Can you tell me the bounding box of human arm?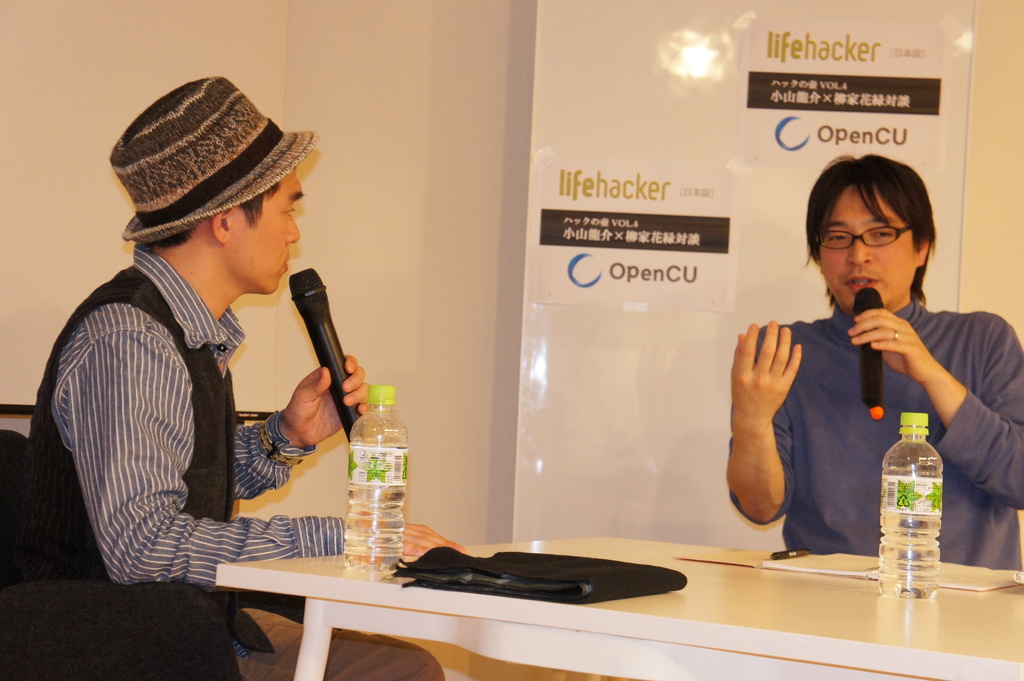
bbox=[230, 346, 378, 504].
